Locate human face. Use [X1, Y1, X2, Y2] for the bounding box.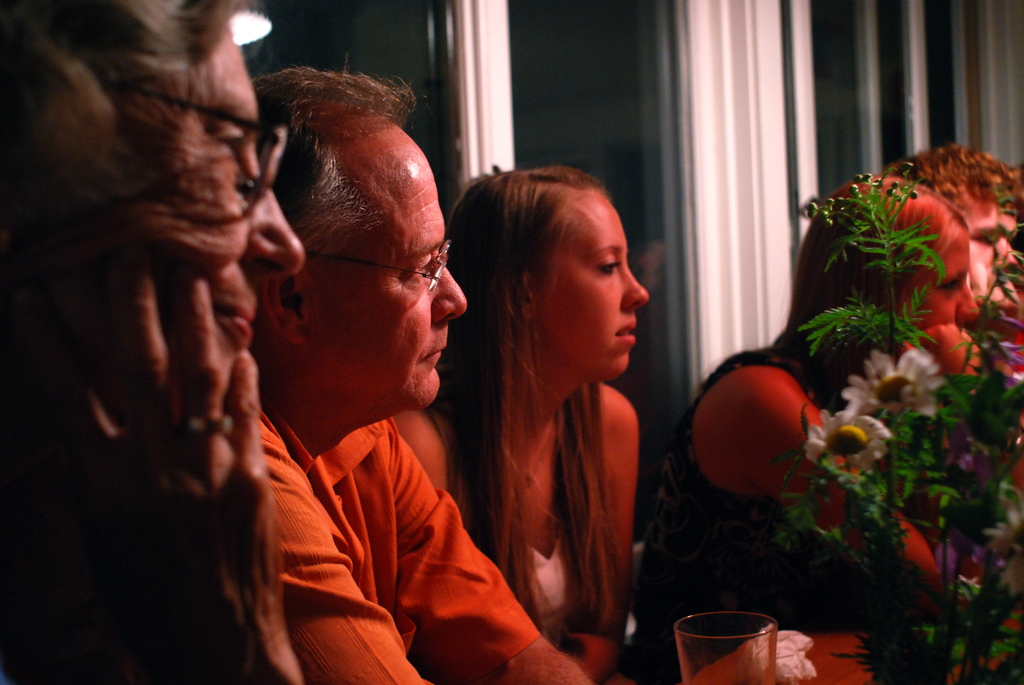
[534, 191, 648, 377].
